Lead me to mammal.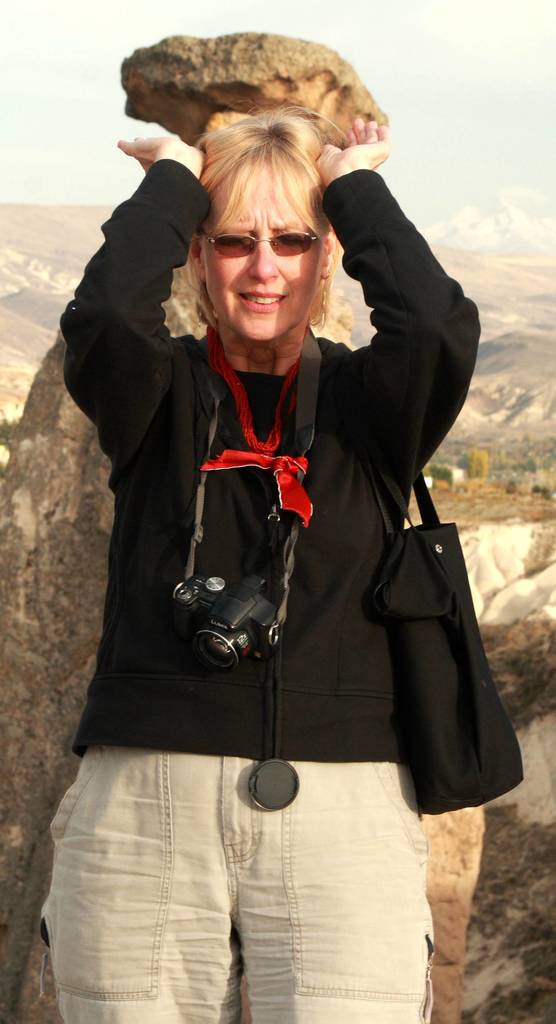
Lead to {"x1": 33, "y1": 101, "x2": 516, "y2": 1023}.
